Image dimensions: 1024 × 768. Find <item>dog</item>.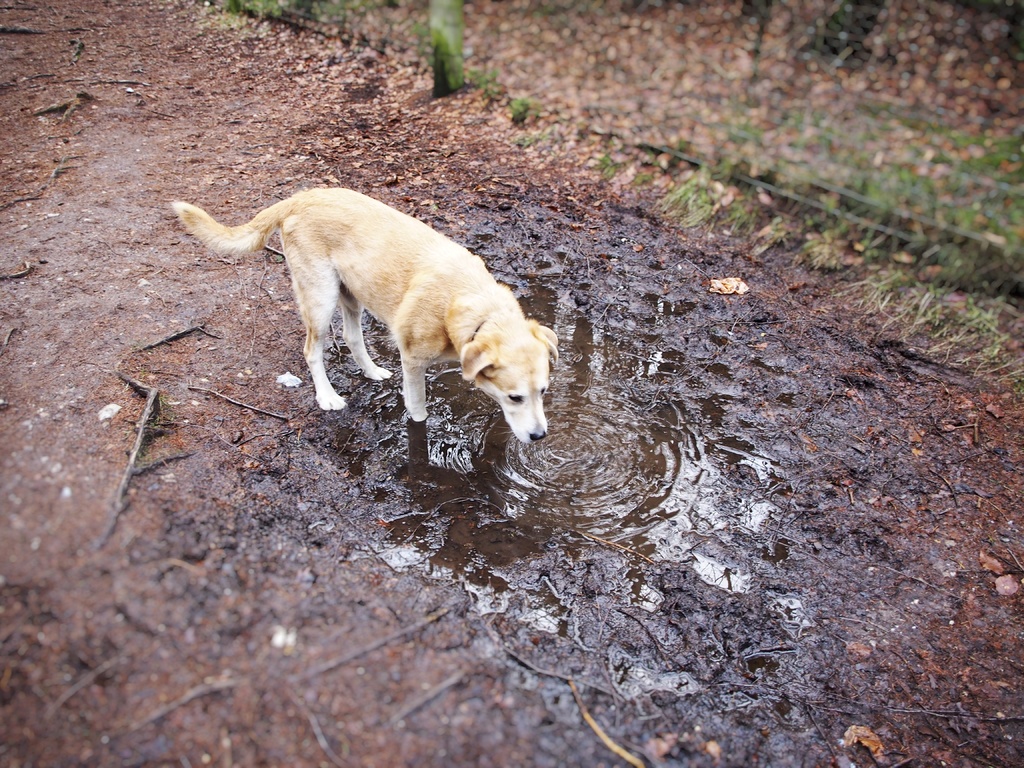
170, 186, 559, 447.
